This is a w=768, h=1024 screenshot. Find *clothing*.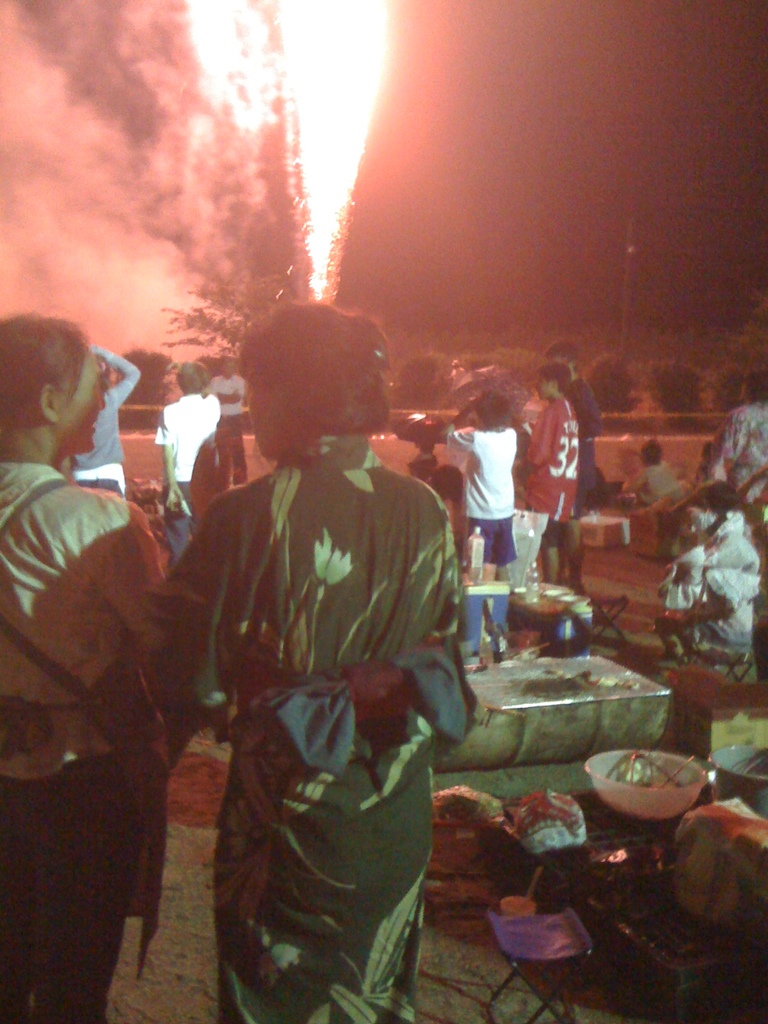
Bounding box: bbox(156, 393, 217, 520).
